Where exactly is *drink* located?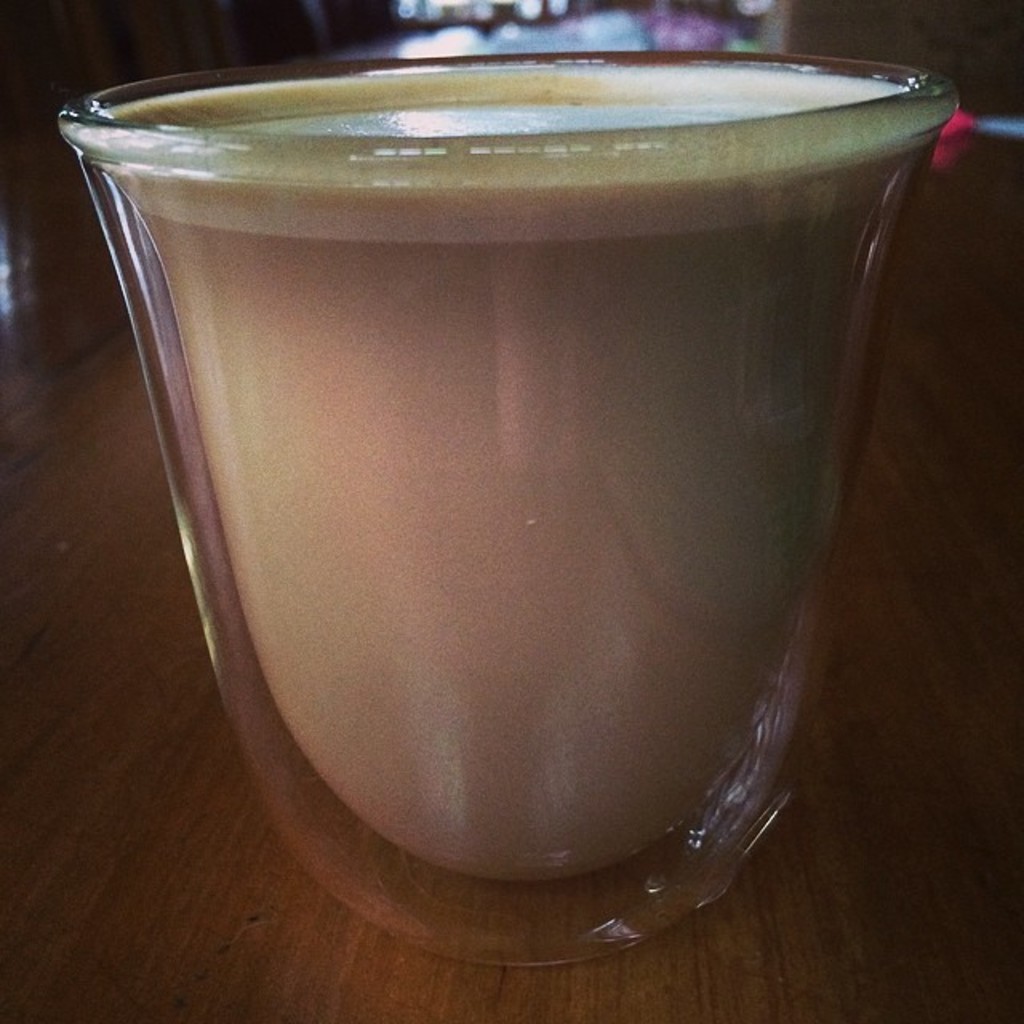
Its bounding box is locate(11, 16, 997, 925).
